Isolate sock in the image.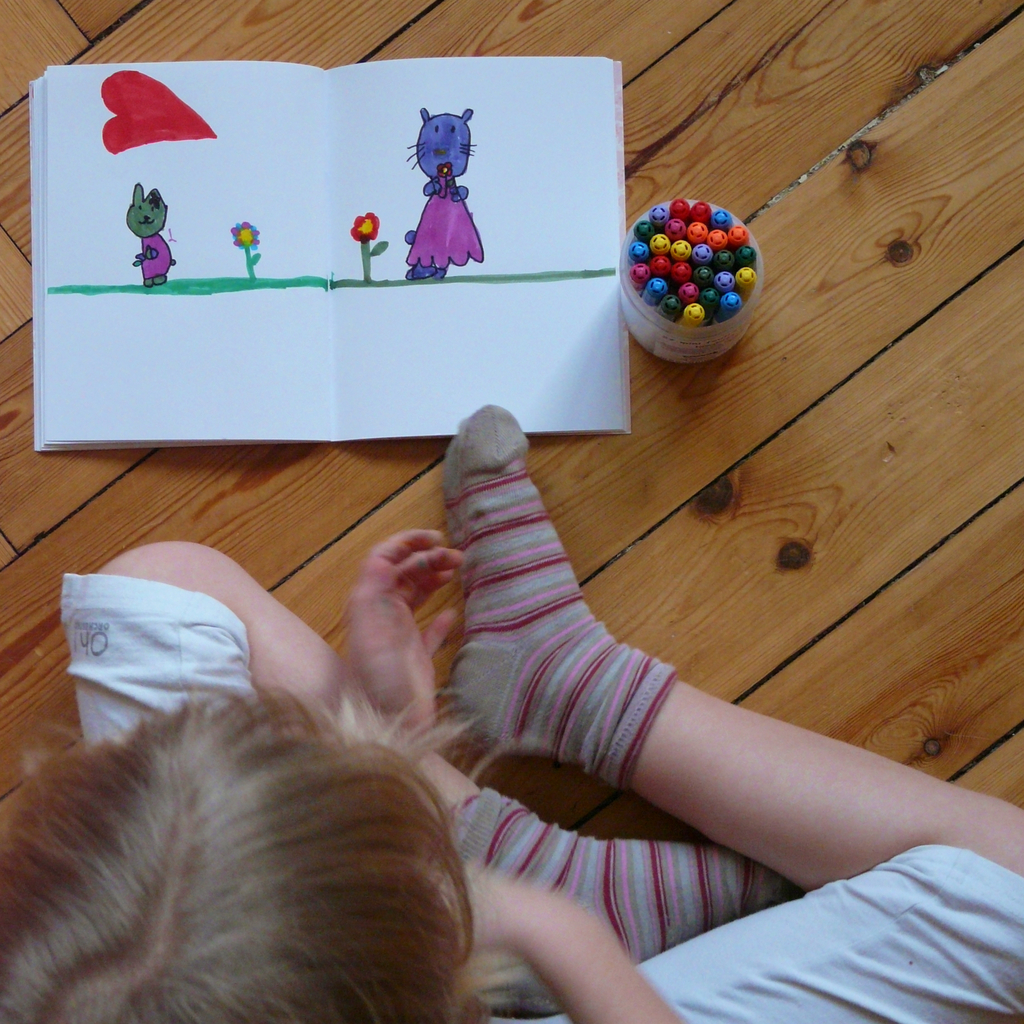
Isolated region: 447, 784, 803, 964.
